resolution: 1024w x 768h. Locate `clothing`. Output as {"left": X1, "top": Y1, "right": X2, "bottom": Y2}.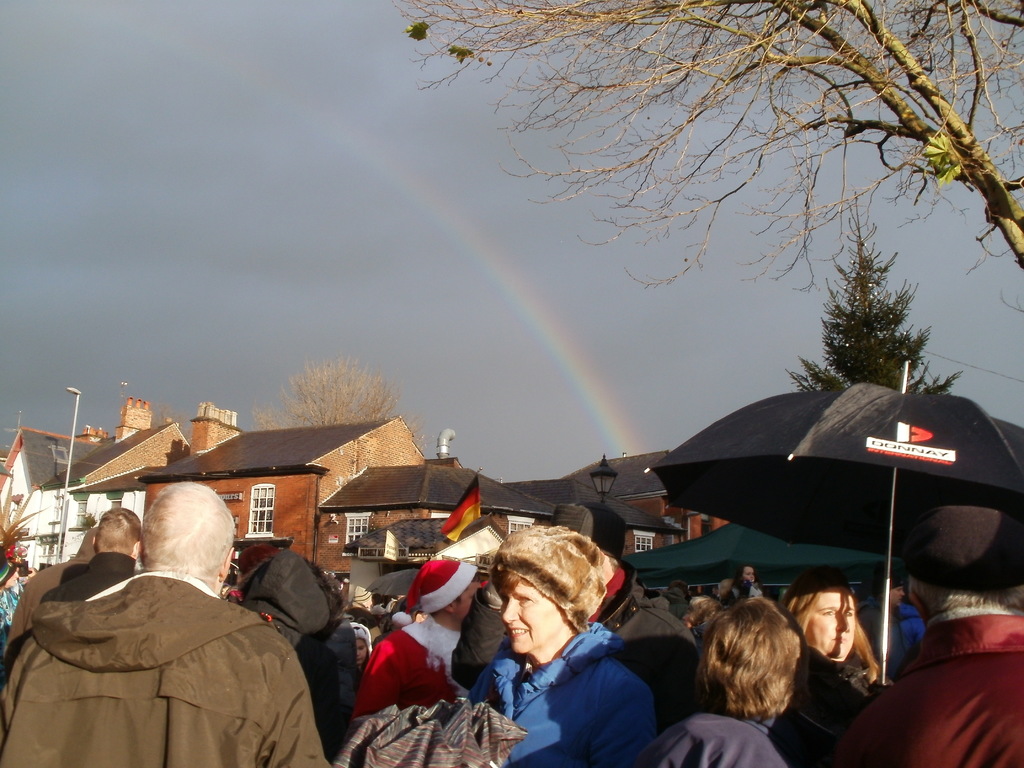
{"left": 627, "top": 712, "right": 786, "bottom": 767}.
